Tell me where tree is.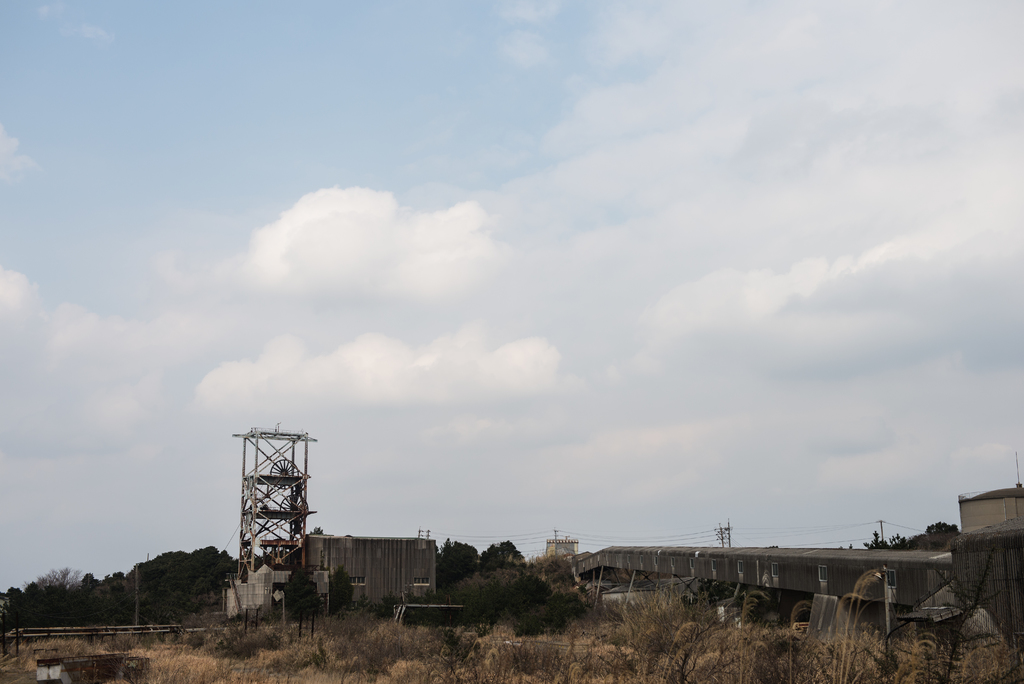
tree is at (x1=924, y1=519, x2=959, y2=532).
